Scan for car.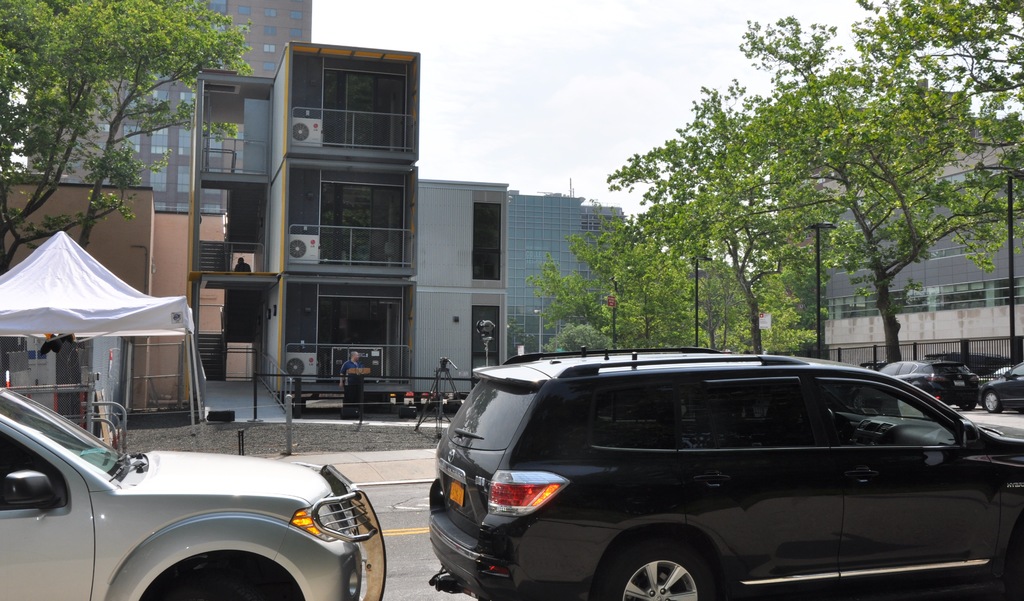
Scan result: <region>428, 350, 1023, 600</region>.
